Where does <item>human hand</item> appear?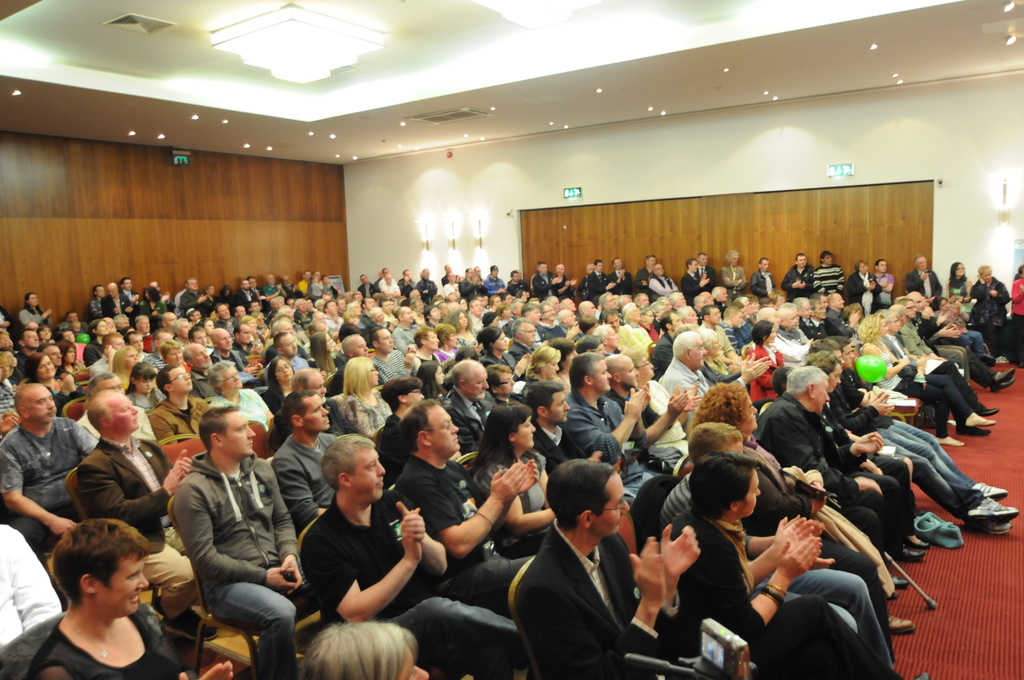
Appears at 397,501,422,555.
